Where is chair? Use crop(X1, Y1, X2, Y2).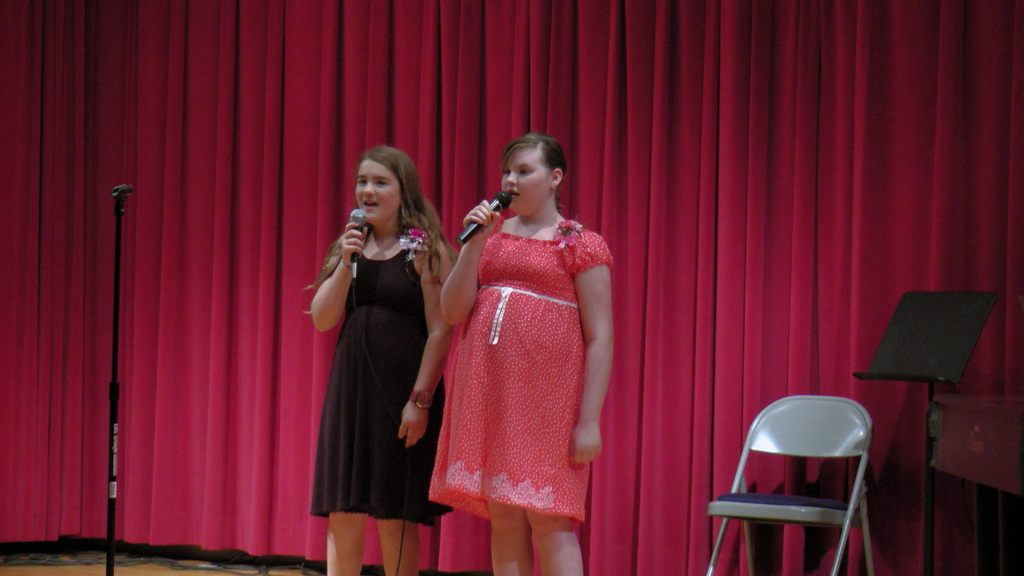
crop(714, 380, 888, 575).
